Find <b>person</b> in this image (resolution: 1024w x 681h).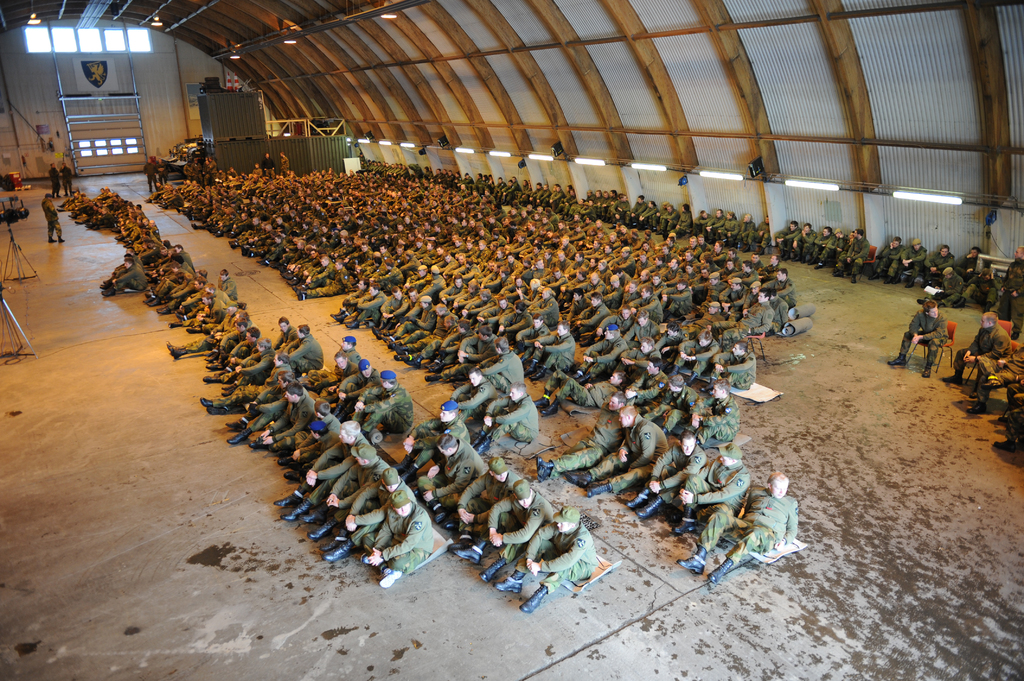
359,489,435,590.
